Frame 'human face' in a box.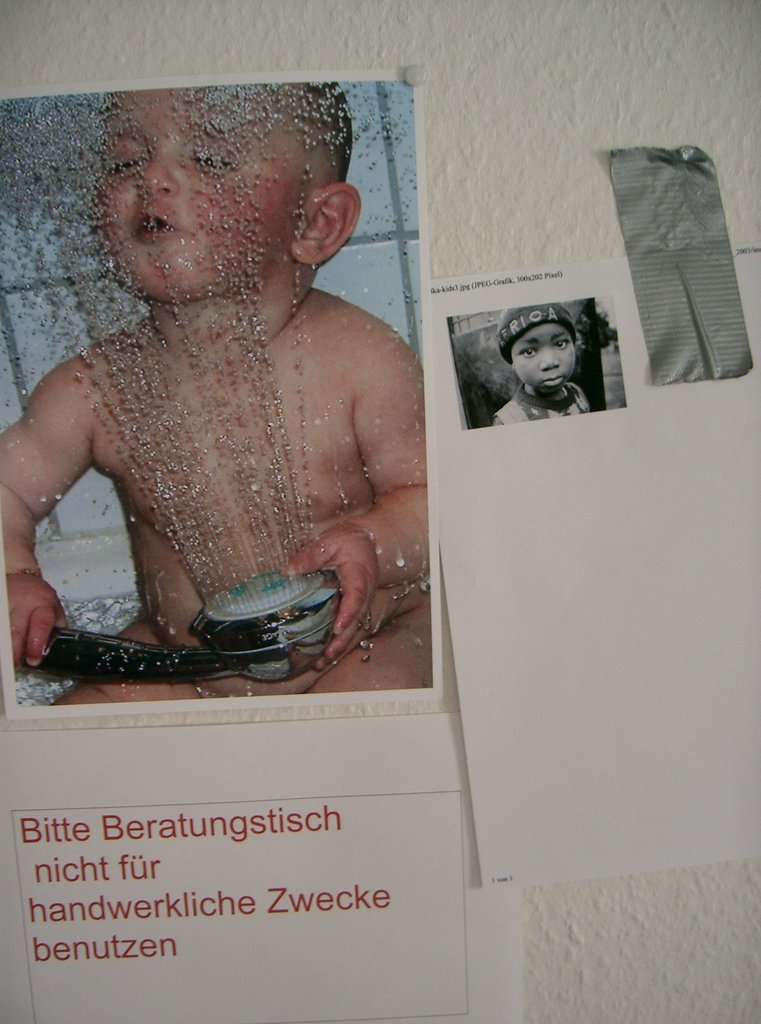
bbox=[510, 320, 577, 397].
